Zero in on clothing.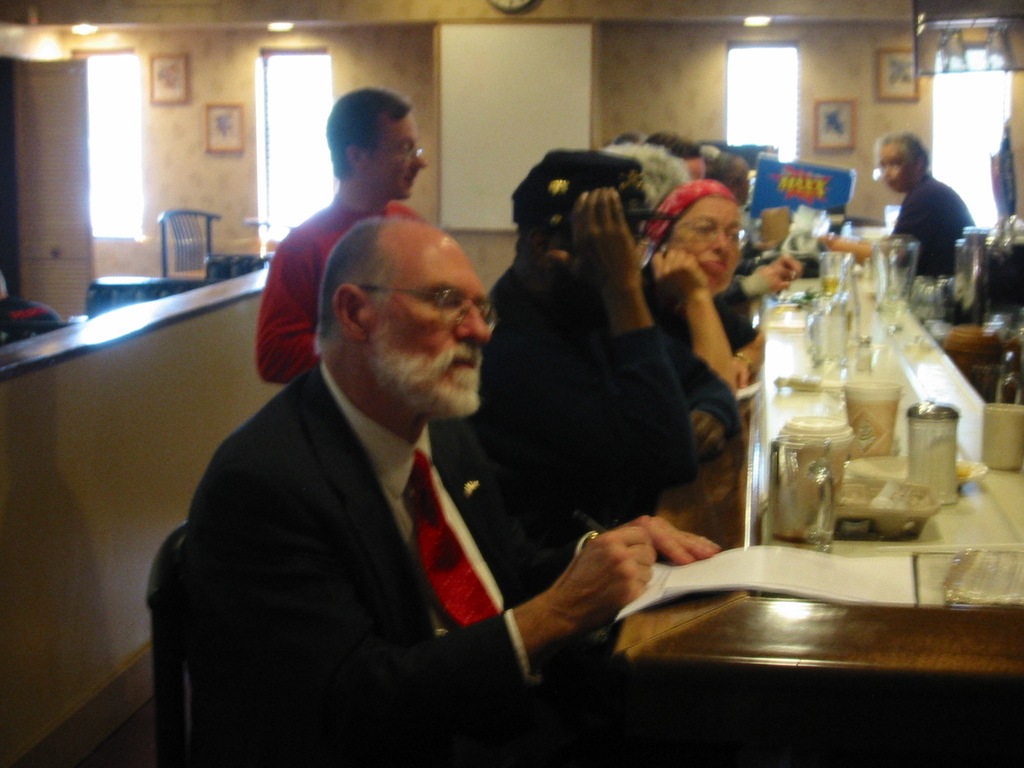
Zeroed in: {"left": 877, "top": 180, "right": 992, "bottom": 280}.
